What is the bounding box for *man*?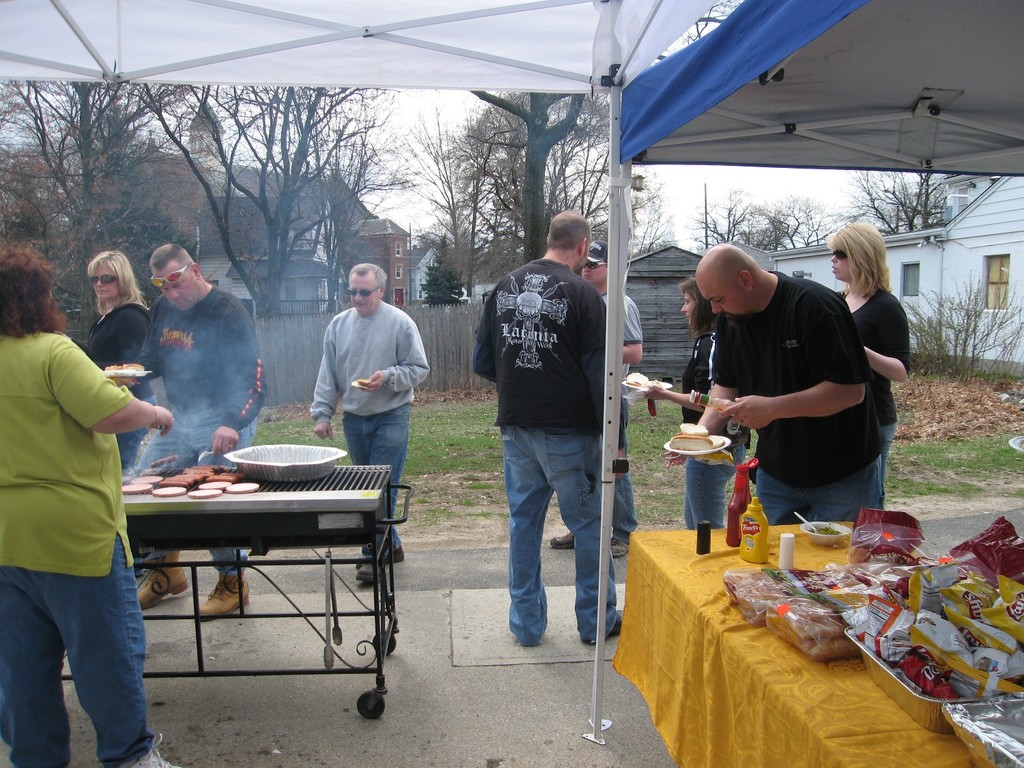
306,261,433,584.
